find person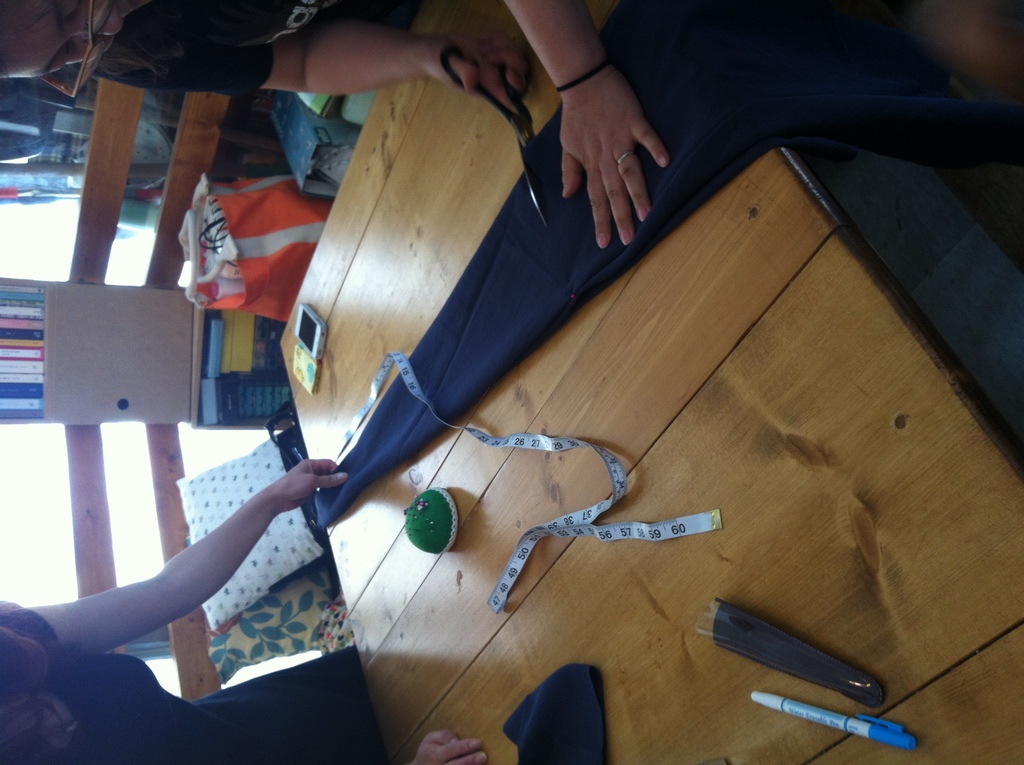
0 0 669 246
